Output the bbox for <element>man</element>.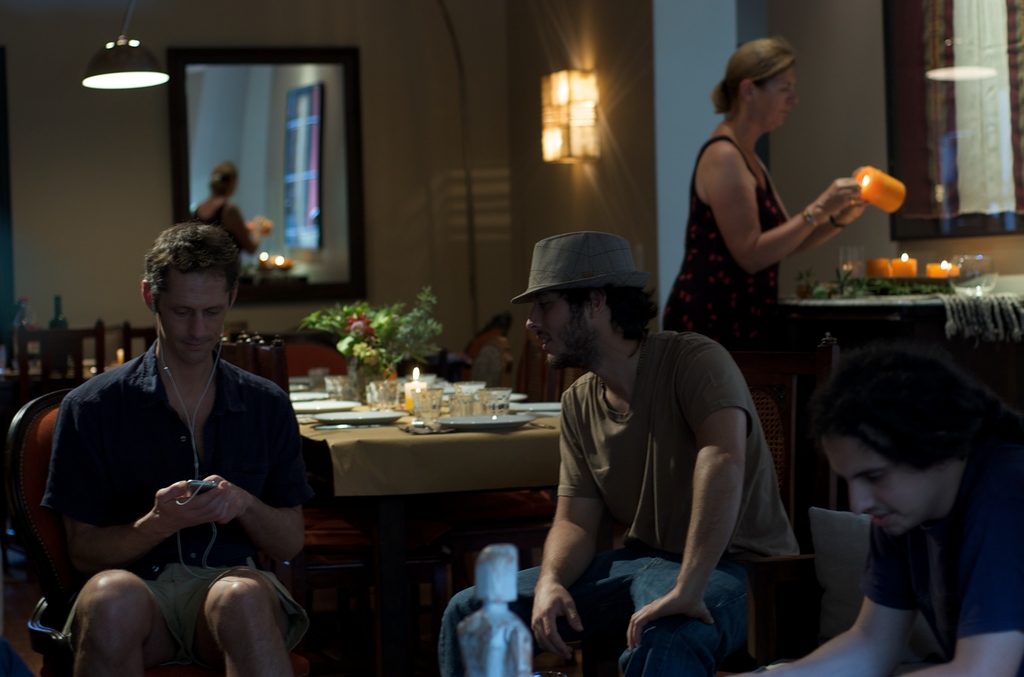
436:231:818:676.
